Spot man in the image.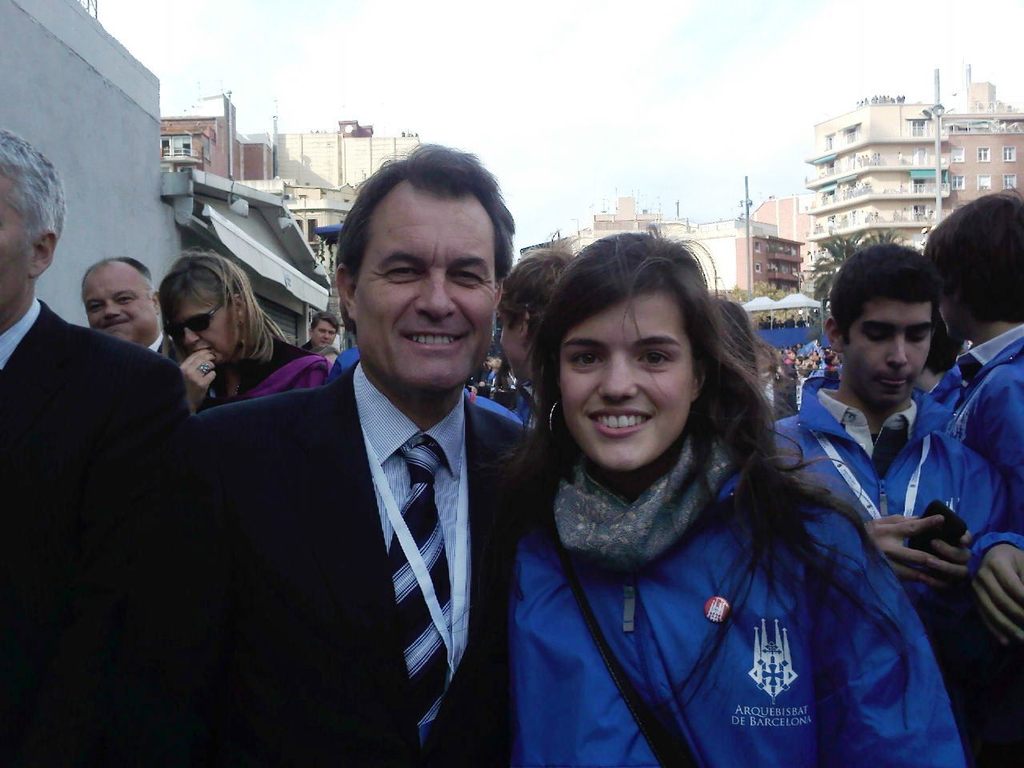
man found at [left=762, top=242, right=998, bottom=716].
